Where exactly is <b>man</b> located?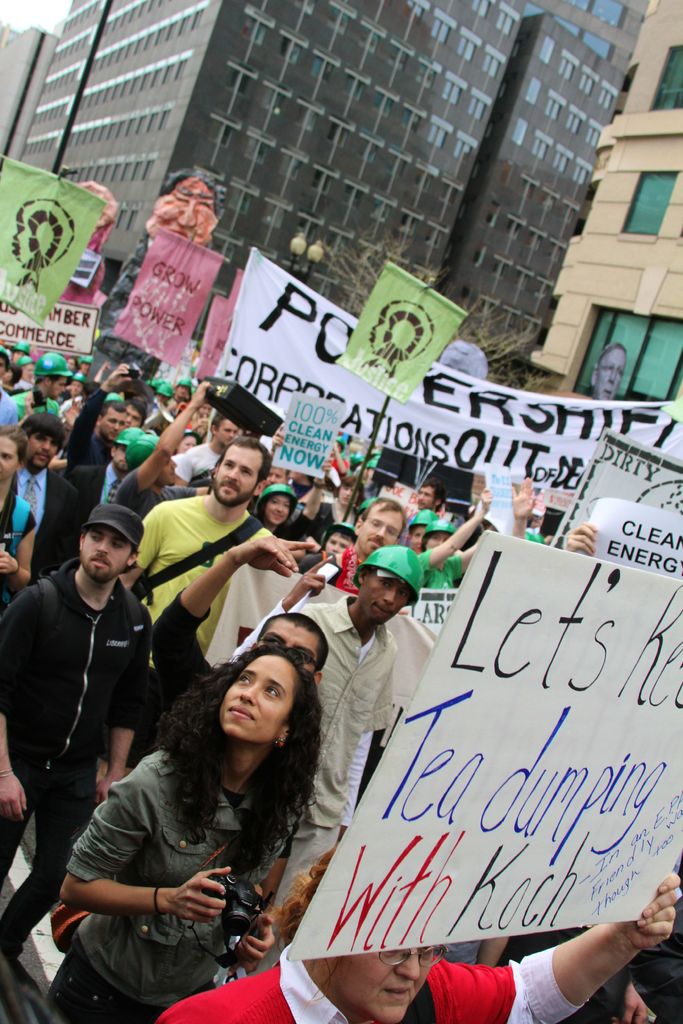
Its bounding box is 168/413/241/486.
